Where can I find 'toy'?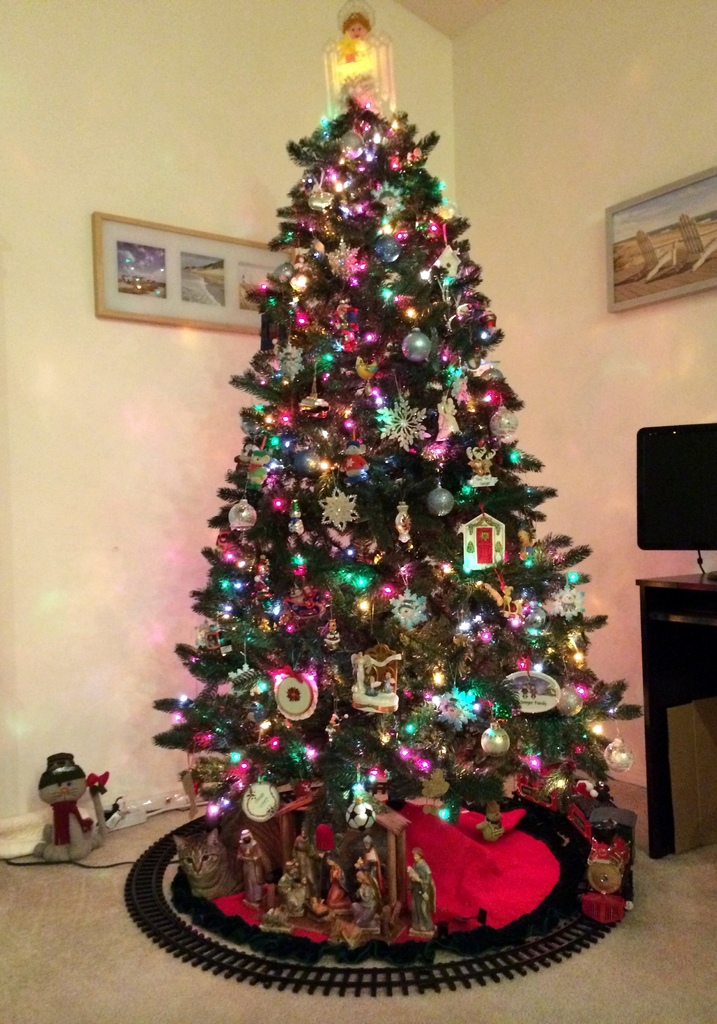
You can find it at 379,191,403,215.
